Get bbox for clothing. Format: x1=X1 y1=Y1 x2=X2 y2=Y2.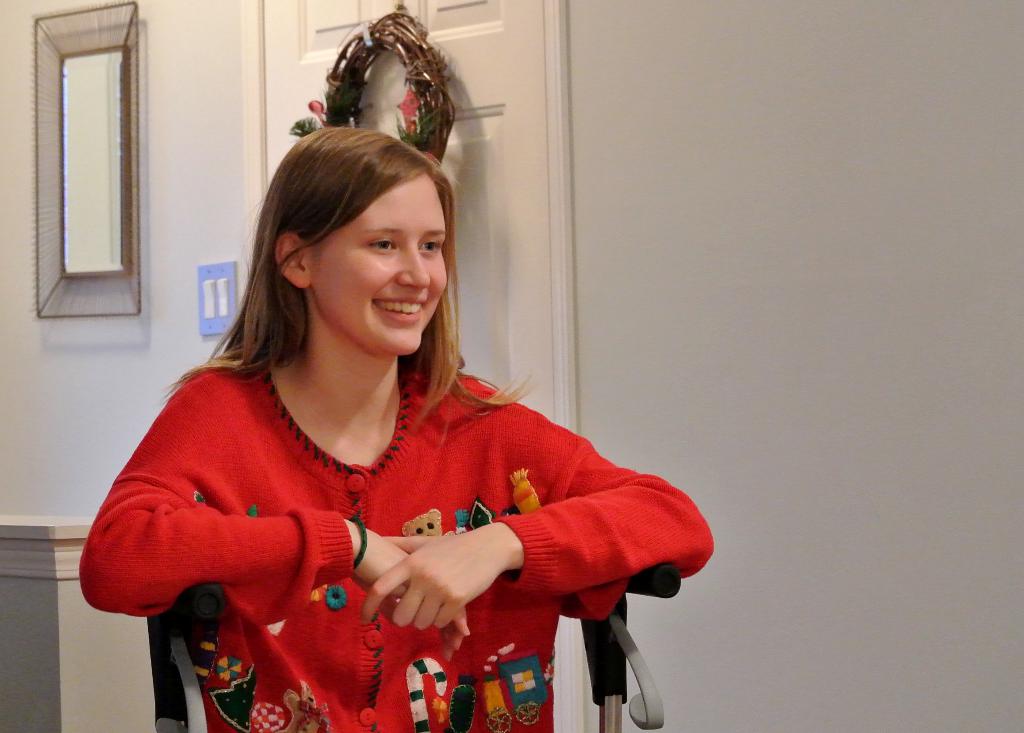
x1=79 y1=356 x2=714 y2=732.
